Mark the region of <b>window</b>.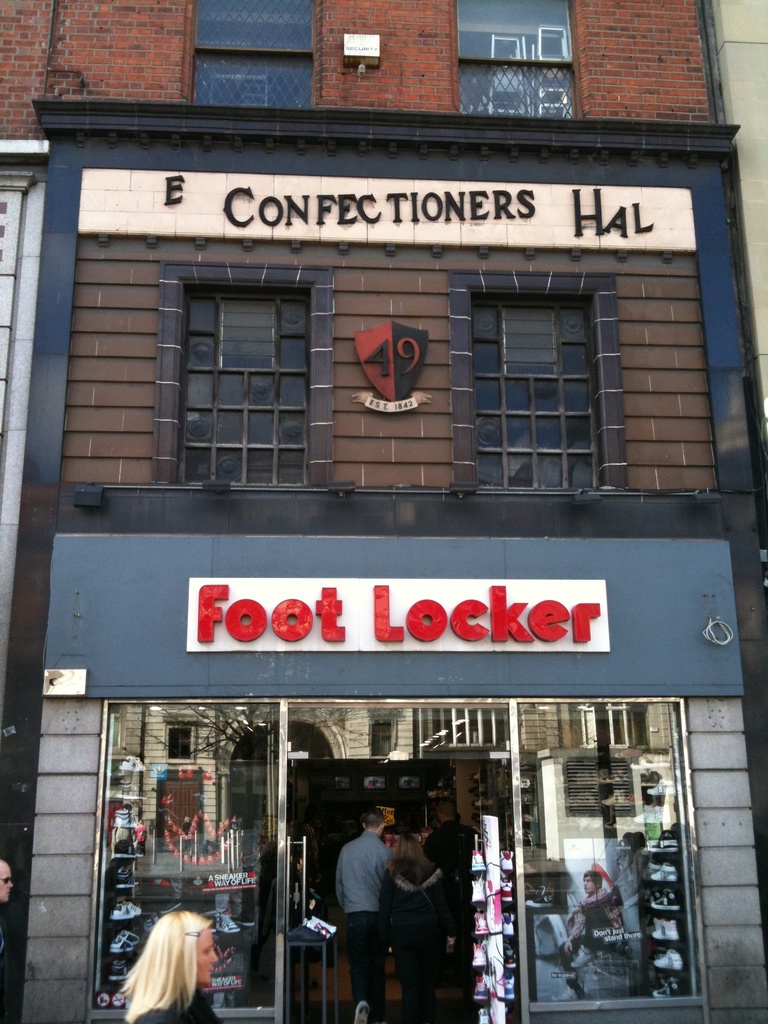
Region: l=179, t=0, r=319, b=108.
